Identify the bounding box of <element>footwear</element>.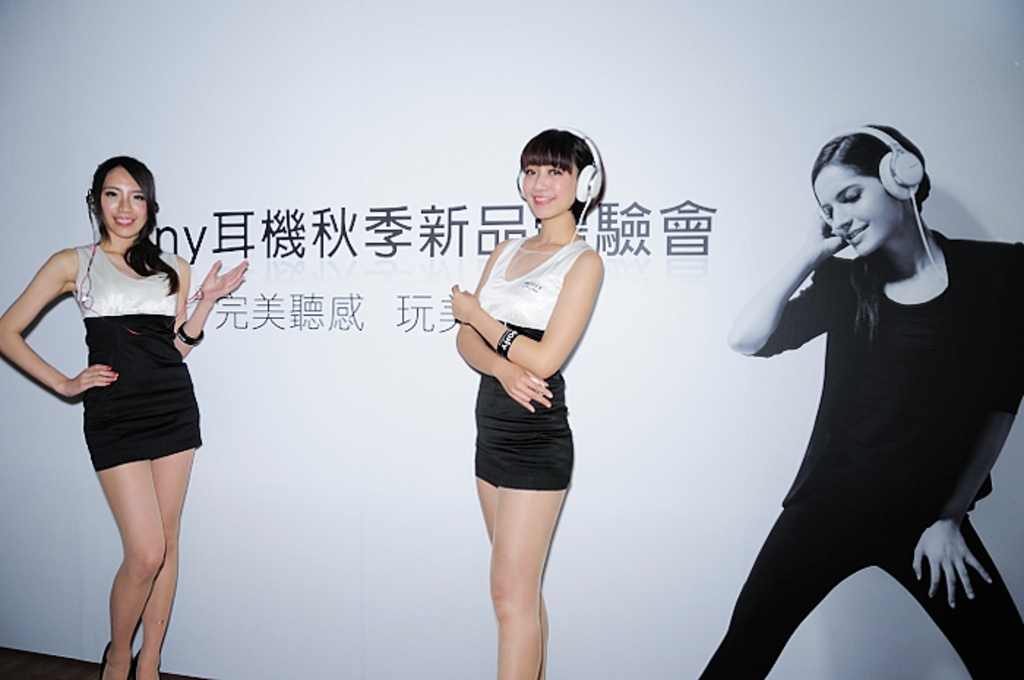
[98, 639, 132, 677].
